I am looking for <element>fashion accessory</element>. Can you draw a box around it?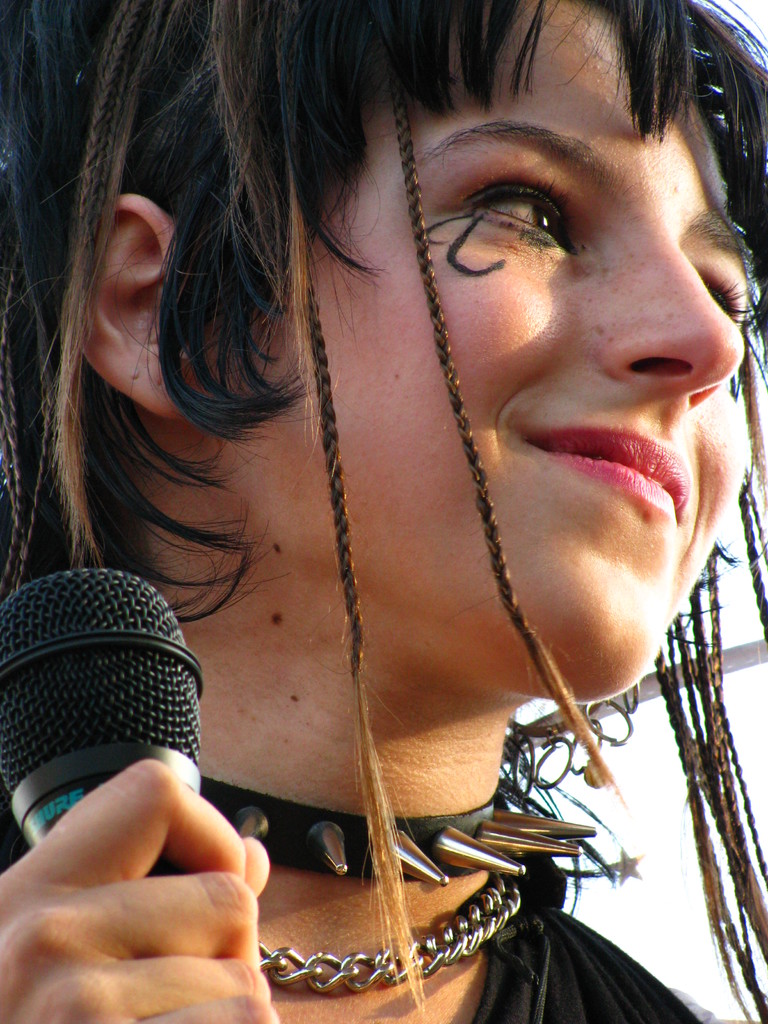
Sure, the bounding box is (257, 874, 522, 993).
